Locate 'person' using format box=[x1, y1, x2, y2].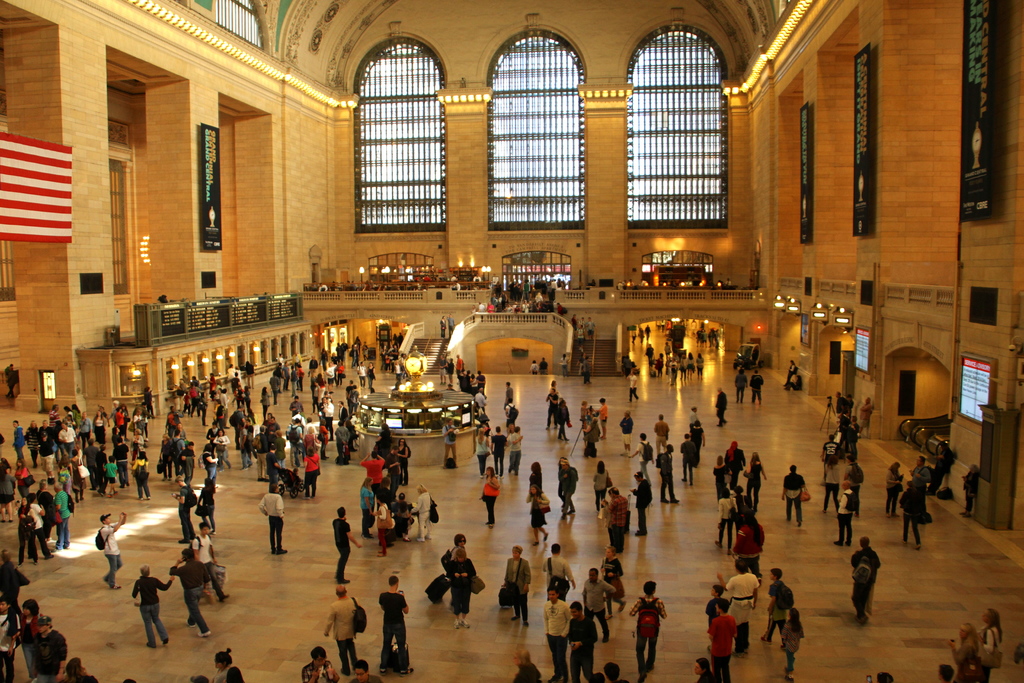
box=[349, 660, 379, 682].
